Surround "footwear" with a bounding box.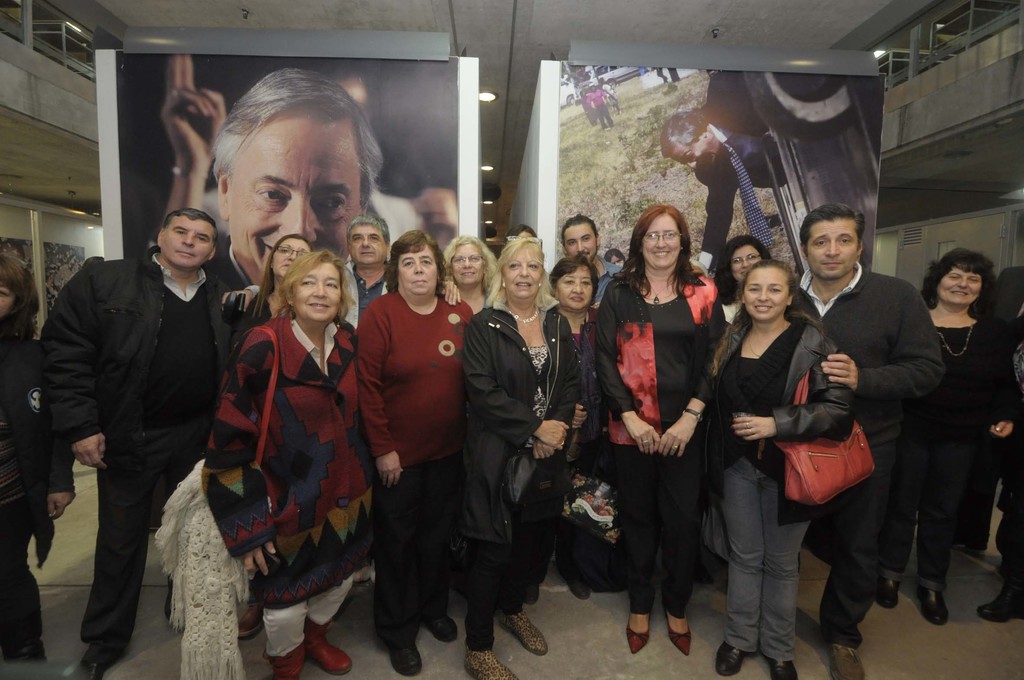
select_region(916, 588, 952, 627).
